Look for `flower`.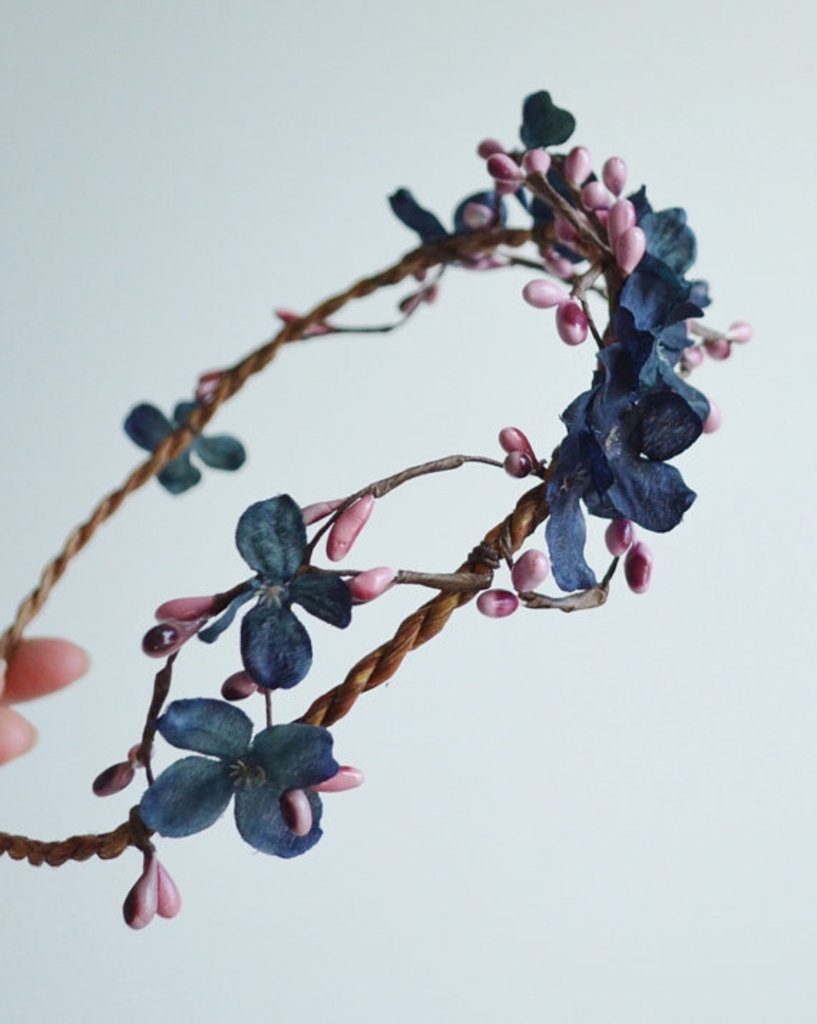
Found: <region>138, 696, 330, 865</region>.
